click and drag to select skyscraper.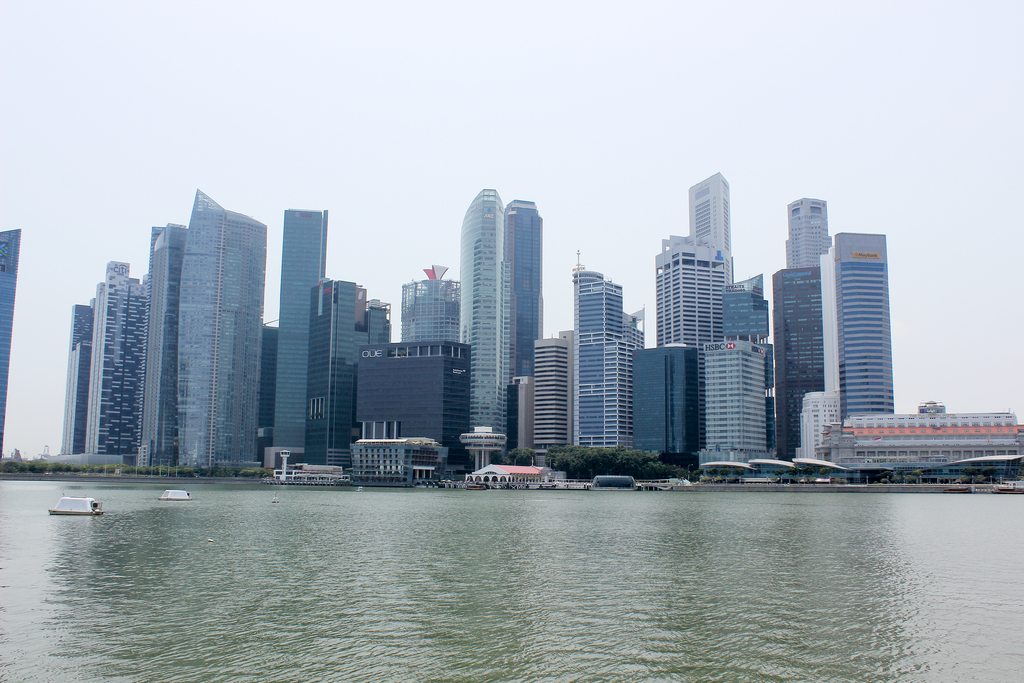
Selection: 688:161:737:255.
